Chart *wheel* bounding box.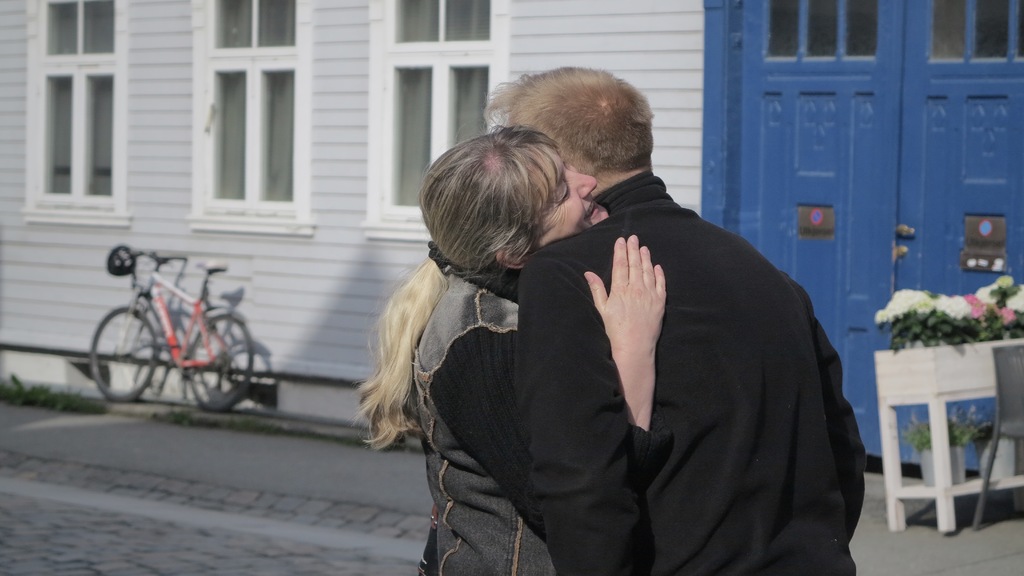
Charted: {"left": 177, "top": 303, "right": 250, "bottom": 410}.
